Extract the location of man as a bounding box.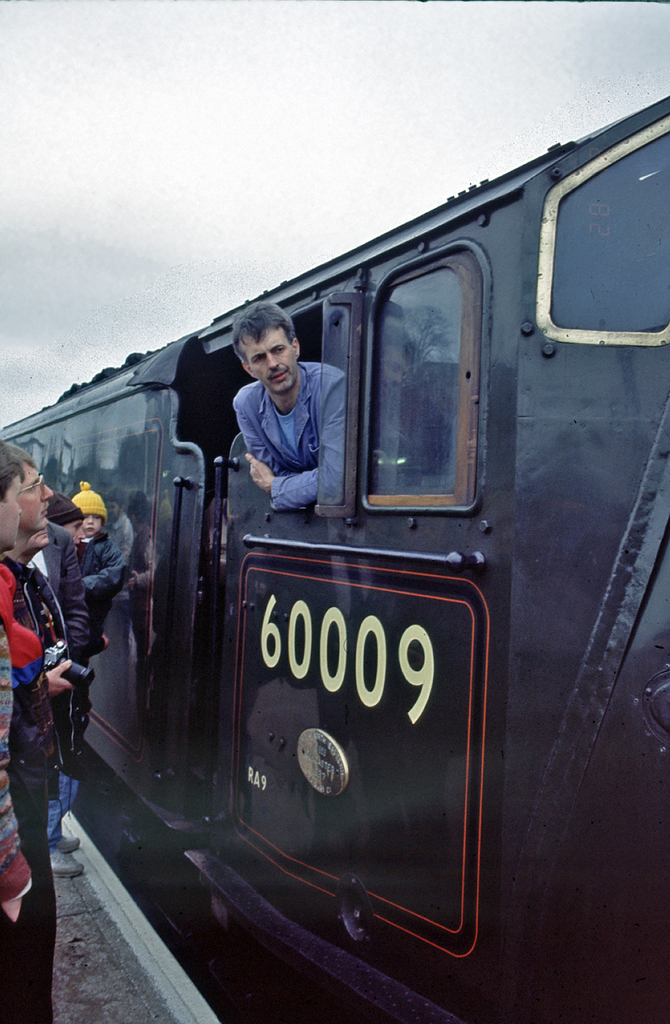
select_region(227, 309, 347, 520).
